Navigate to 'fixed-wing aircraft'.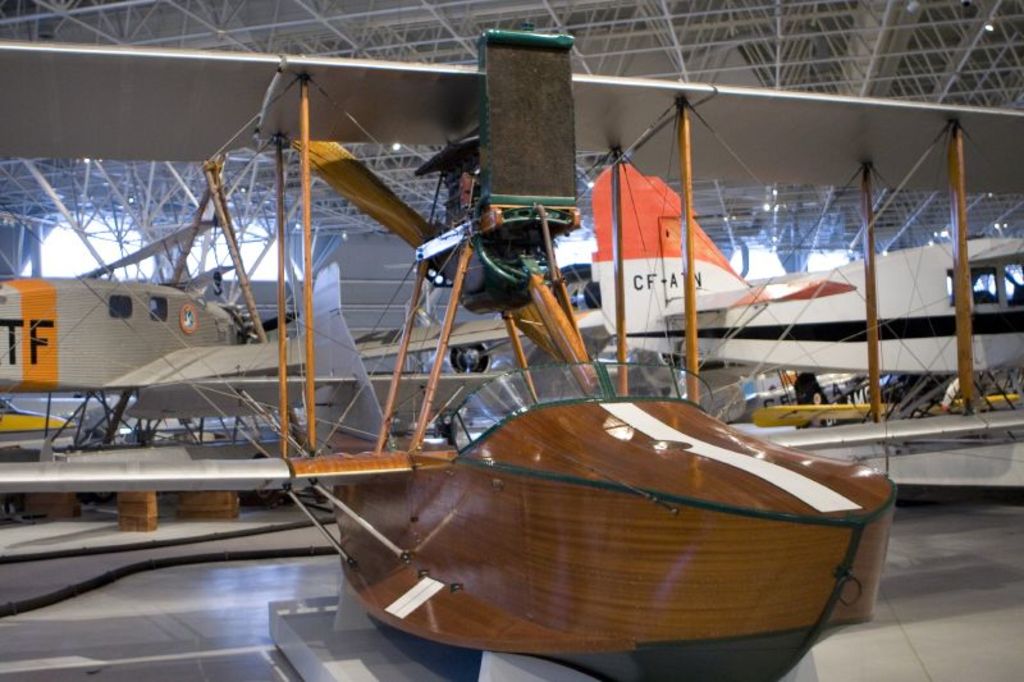
Navigation target: {"left": 0, "top": 210, "right": 506, "bottom": 464}.
